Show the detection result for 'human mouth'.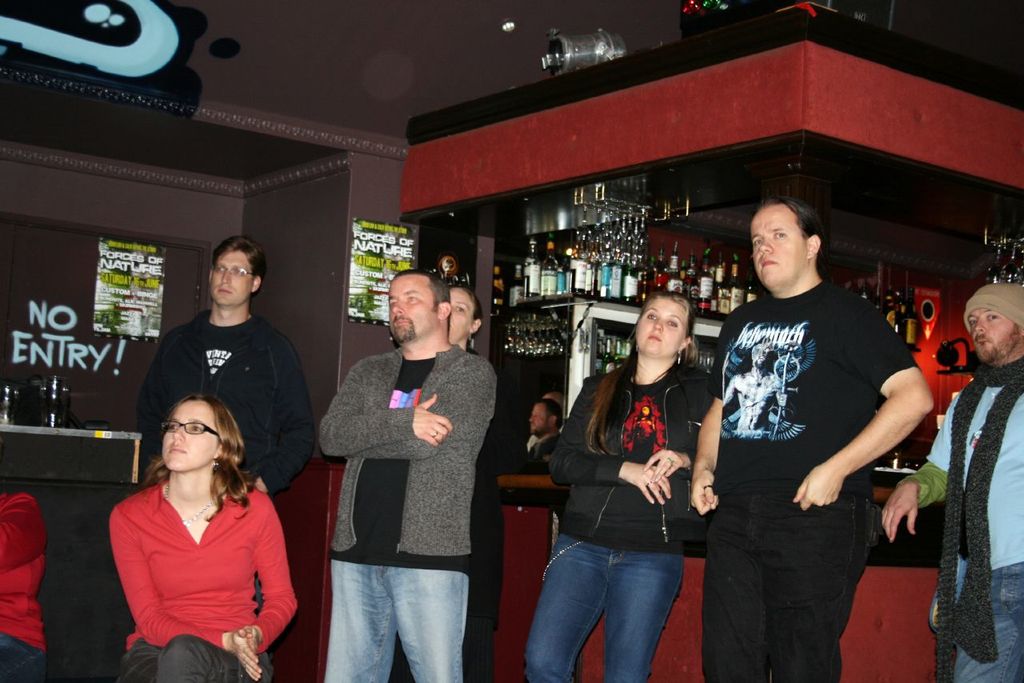
BBox(170, 443, 185, 454).
